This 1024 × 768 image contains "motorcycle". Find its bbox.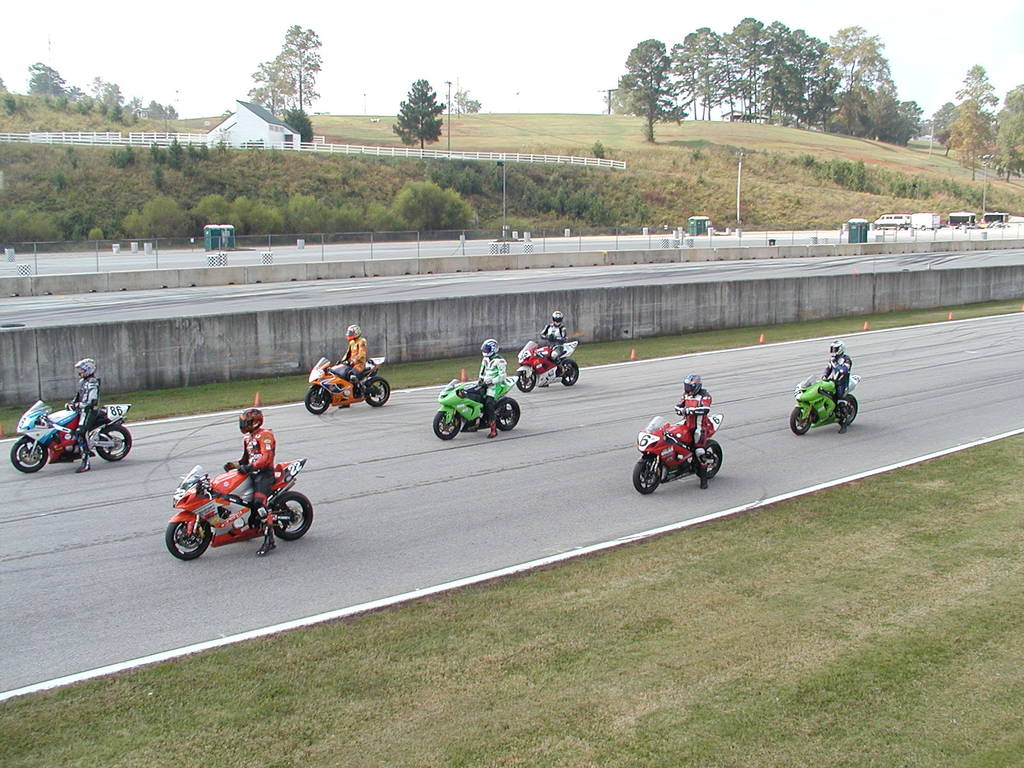
(x1=152, y1=454, x2=310, y2=564).
